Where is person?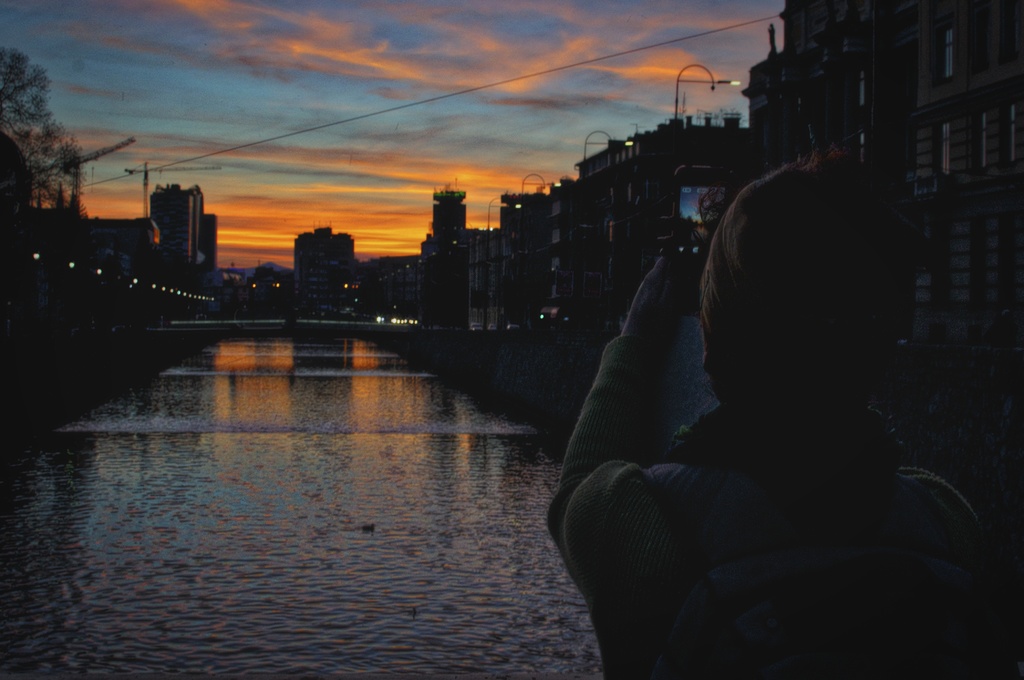
571, 133, 963, 661.
